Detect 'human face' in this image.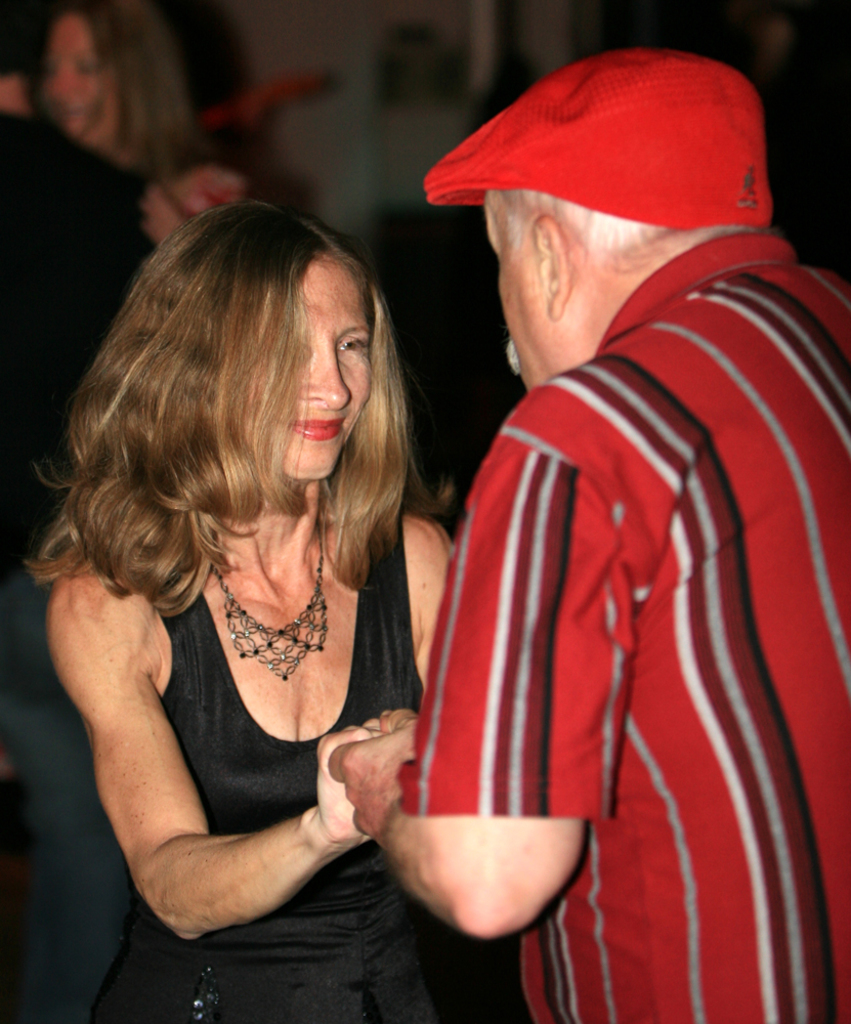
Detection: select_region(46, 10, 125, 137).
